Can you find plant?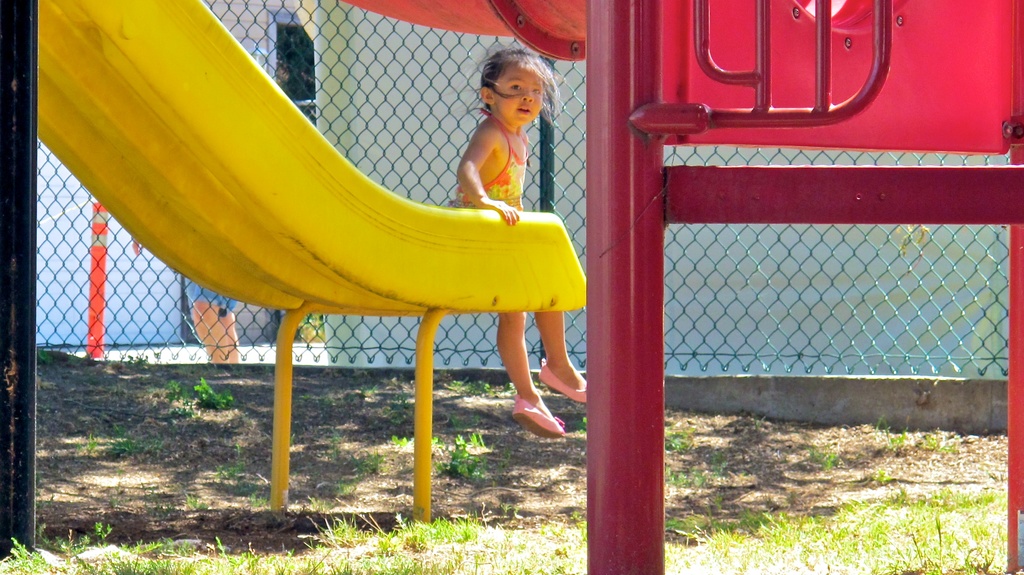
Yes, bounding box: x1=668, y1=454, x2=735, y2=490.
